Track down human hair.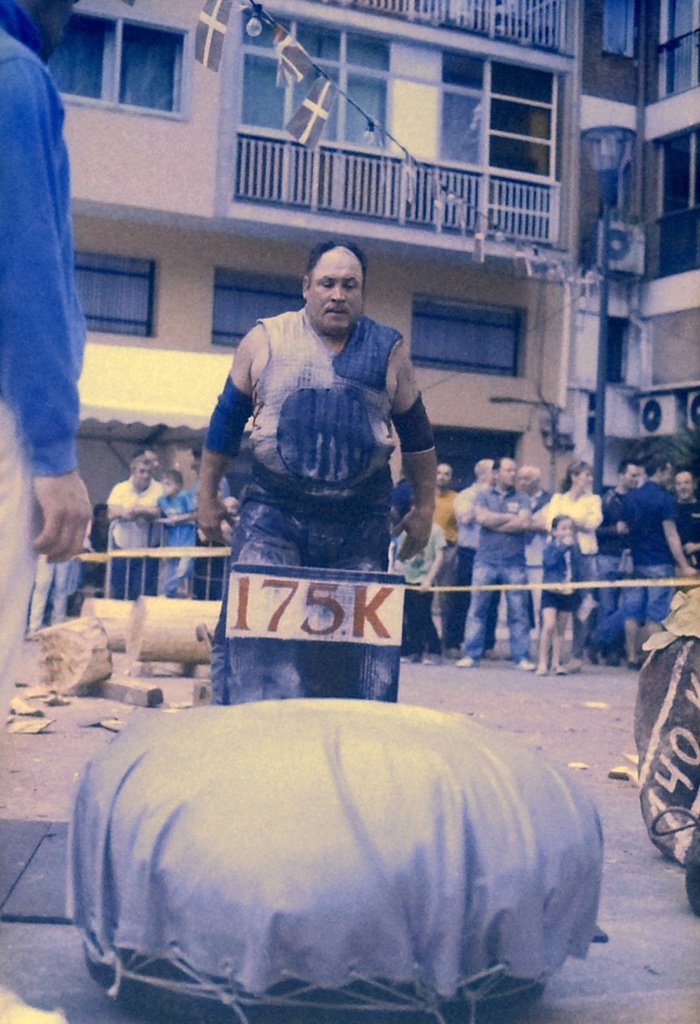
Tracked to [x1=299, y1=242, x2=373, y2=272].
